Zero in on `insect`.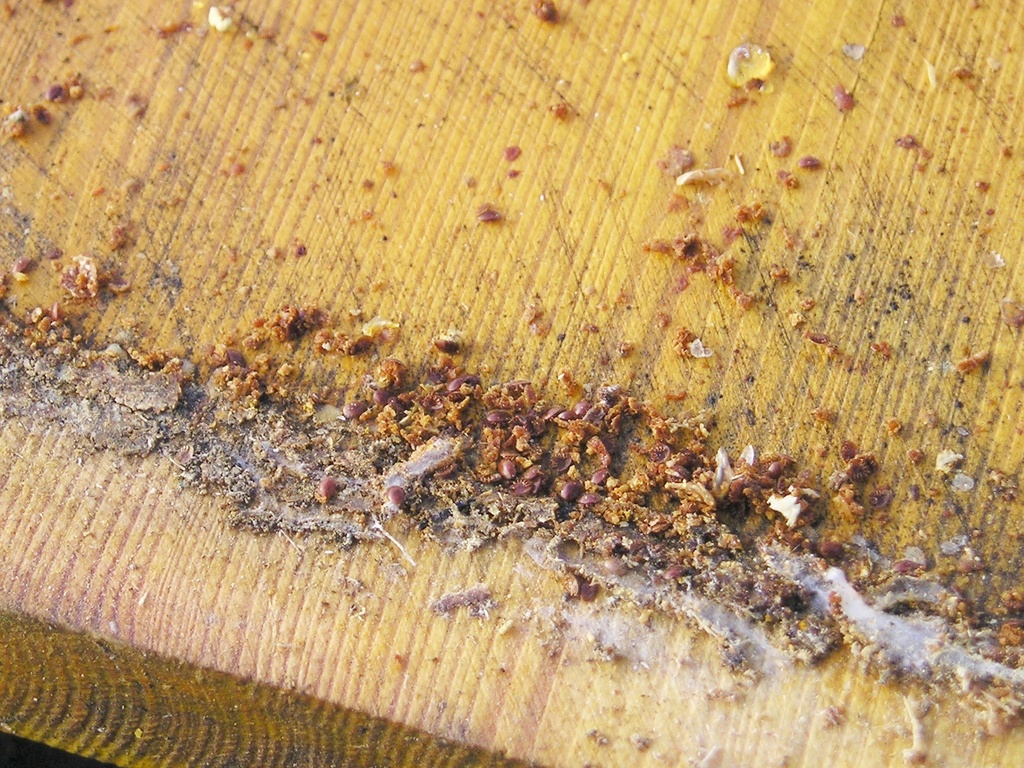
Zeroed in: region(318, 478, 334, 502).
